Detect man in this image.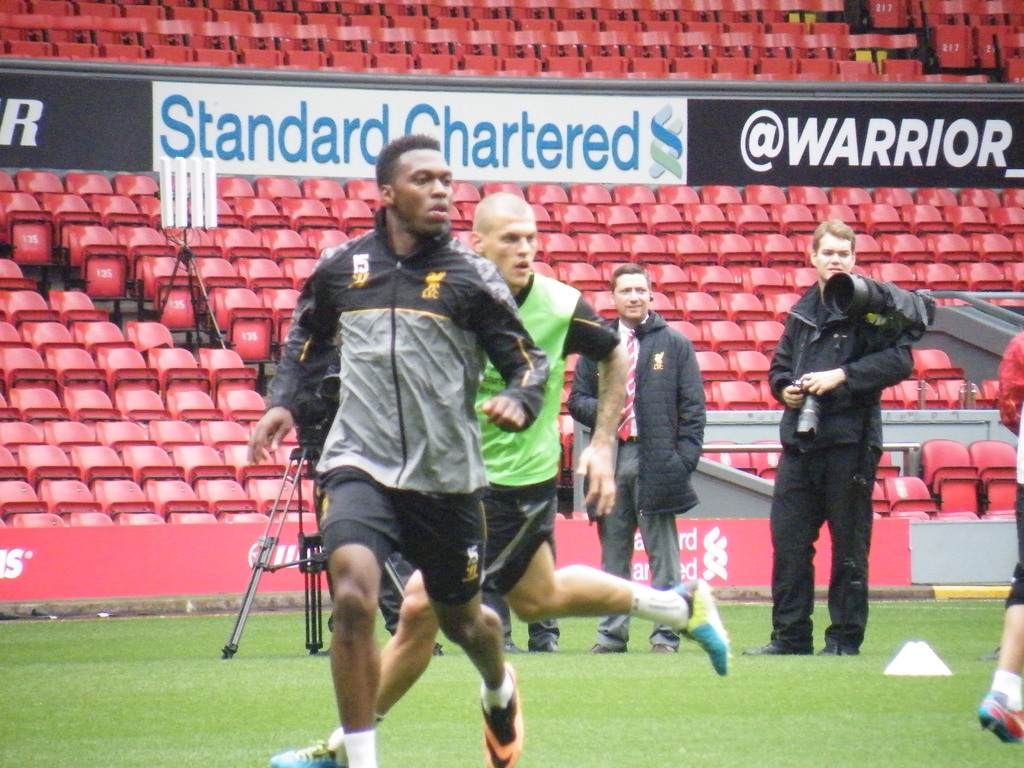
Detection: crop(246, 130, 549, 767).
